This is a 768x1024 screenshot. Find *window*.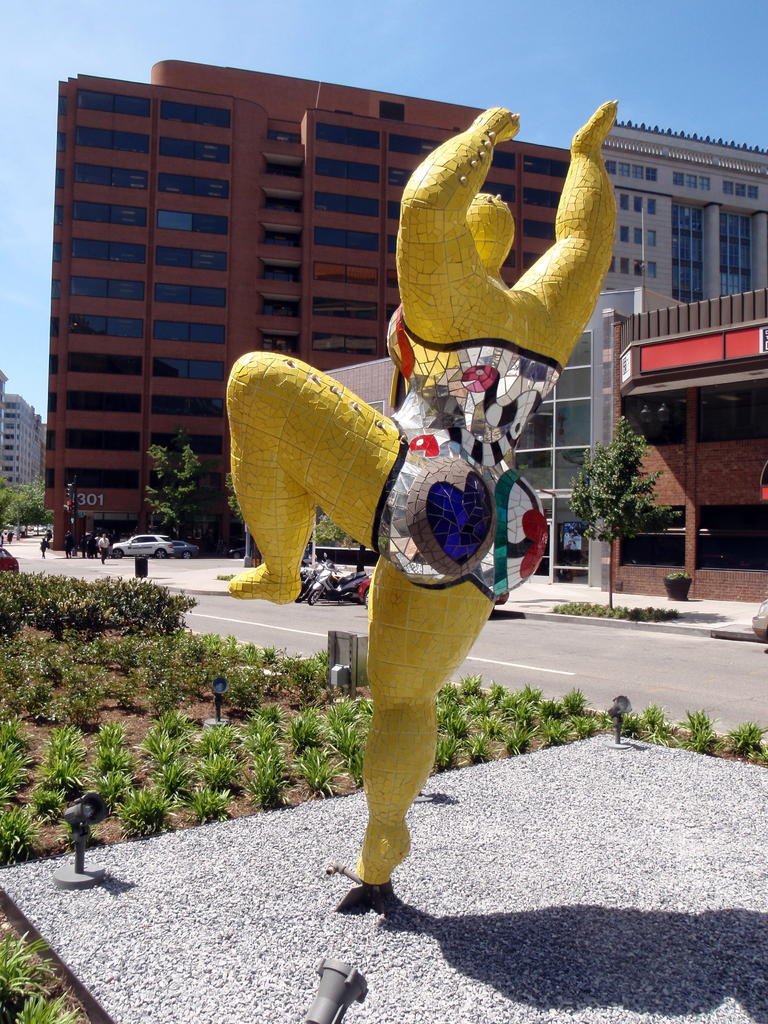
Bounding box: <box>159,172,228,199</box>.
